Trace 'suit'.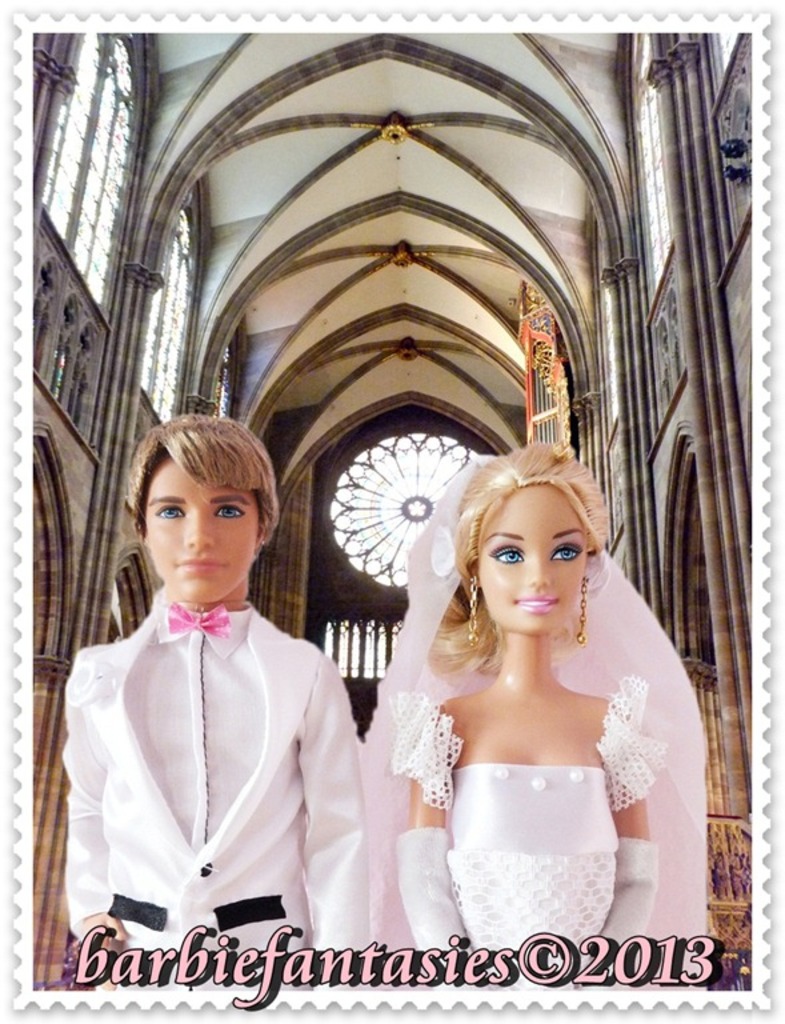
Traced to x1=63, y1=613, x2=361, y2=956.
